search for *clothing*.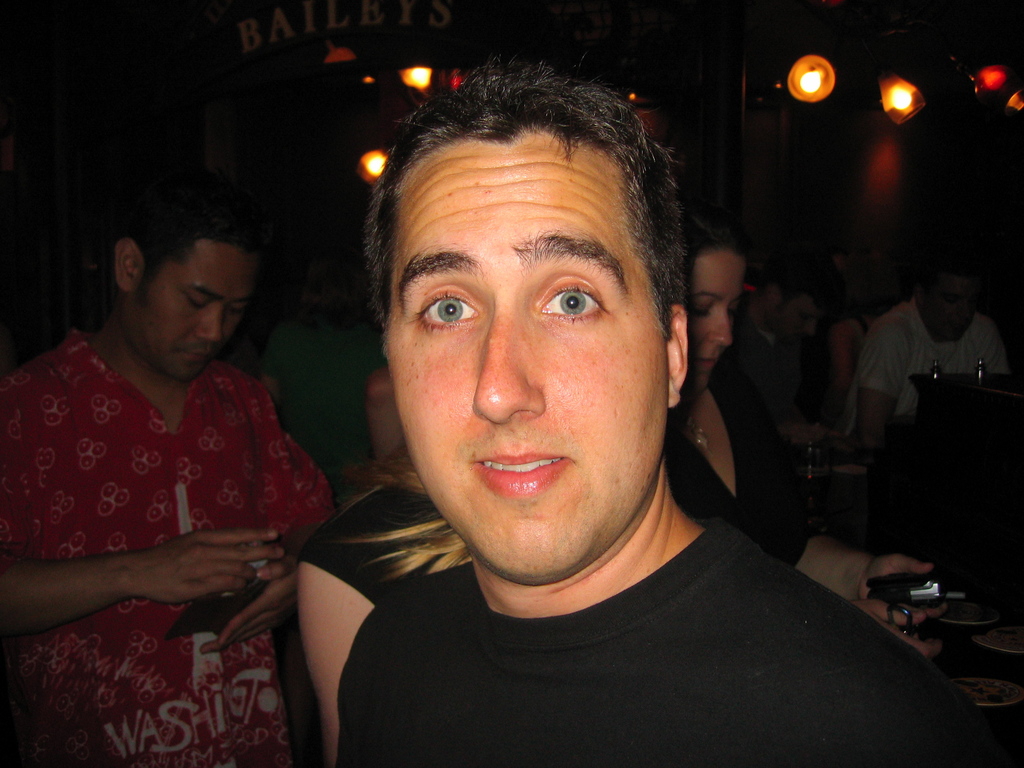
Found at [left=728, top=309, right=817, bottom=398].
